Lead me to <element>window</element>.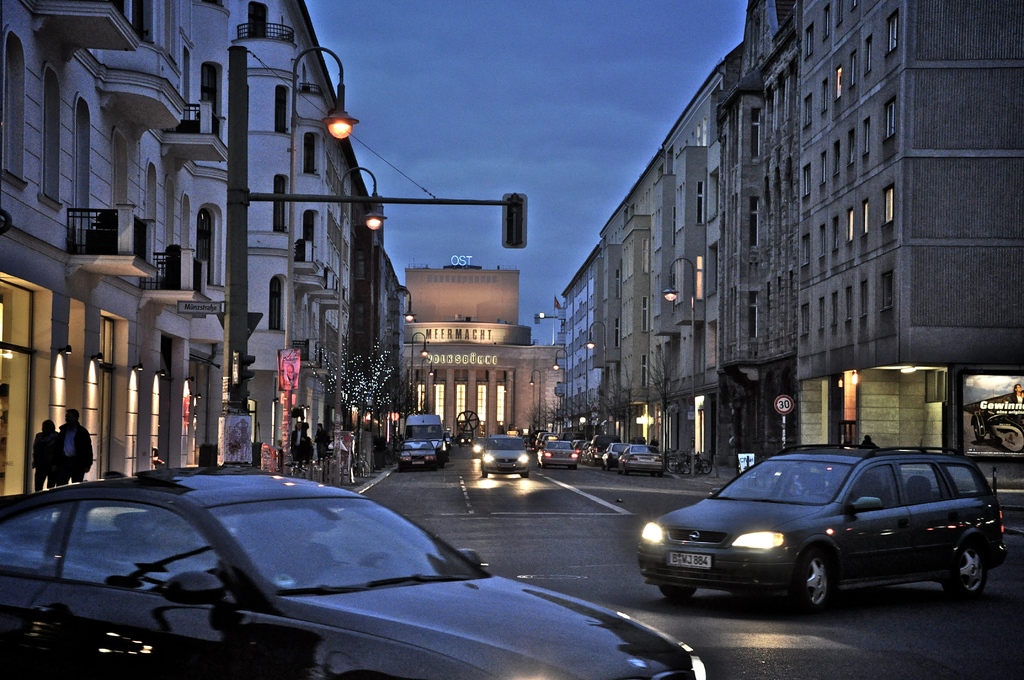
Lead to 859/282/866/316.
